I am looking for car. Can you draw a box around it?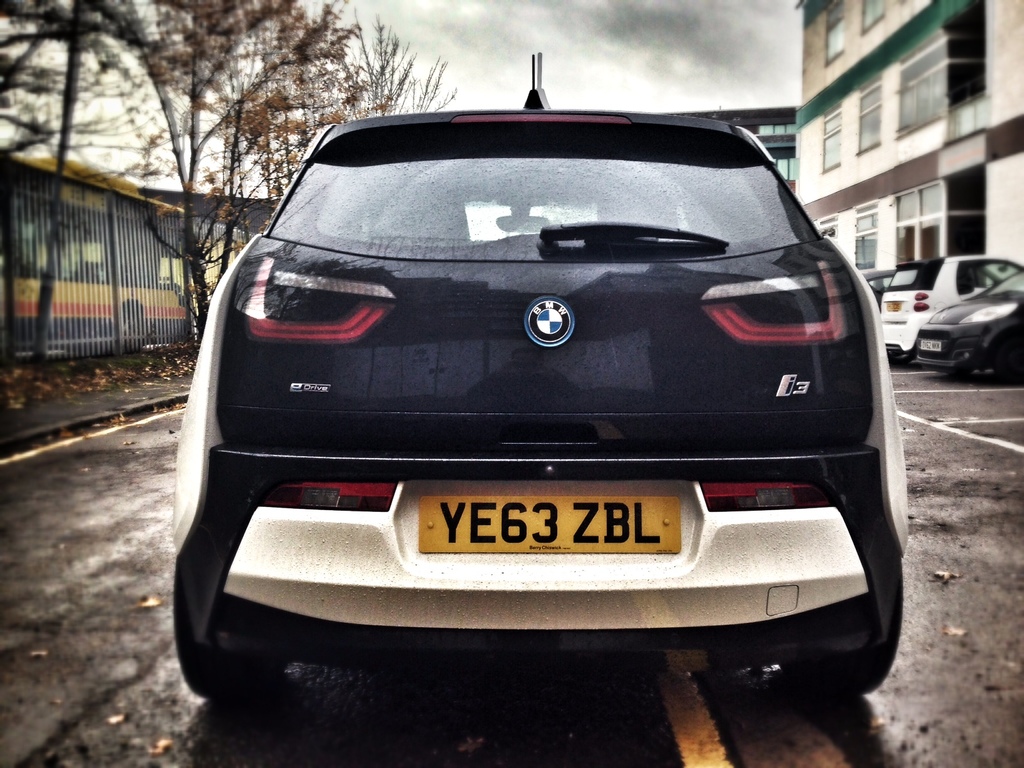
Sure, the bounding box is [863, 268, 895, 310].
